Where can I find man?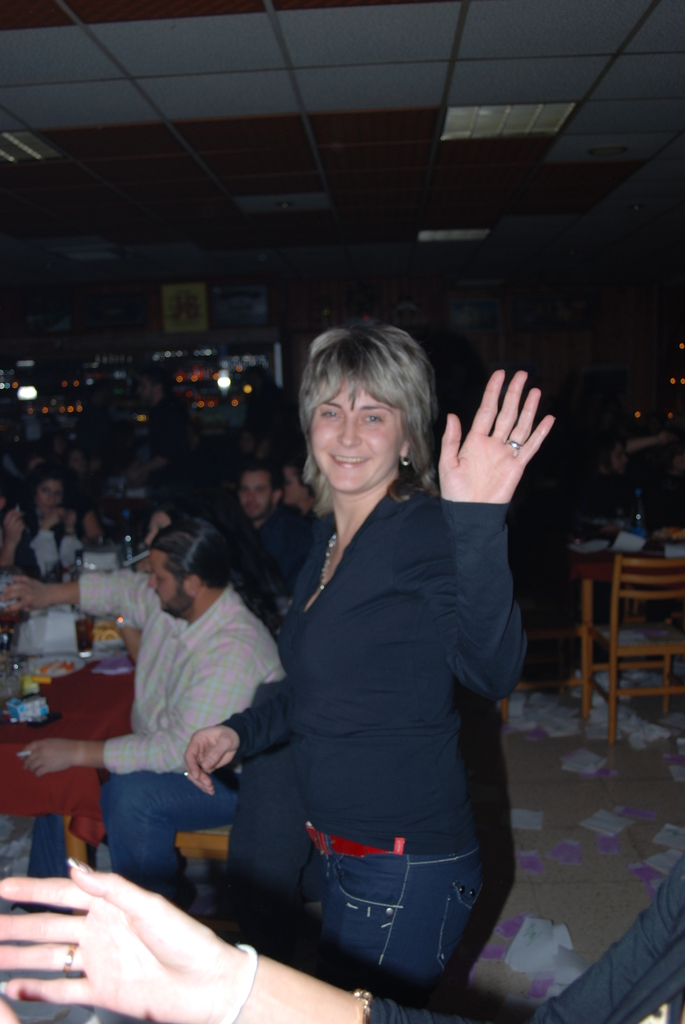
You can find it at <bbox>146, 449, 324, 604</bbox>.
